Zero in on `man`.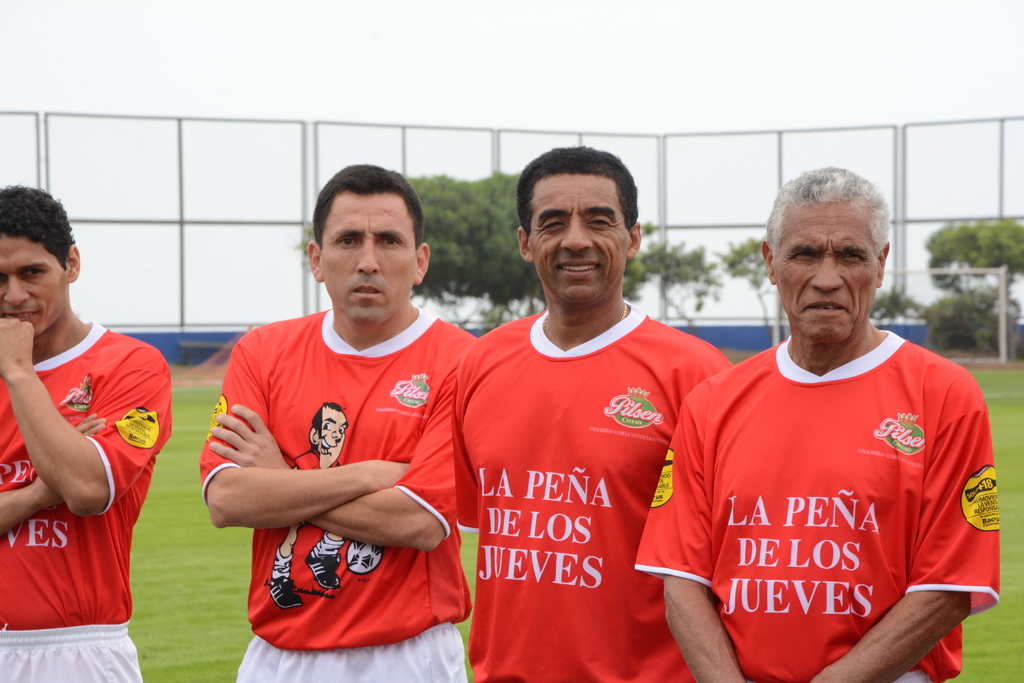
Zeroed in: box=[450, 148, 739, 682].
